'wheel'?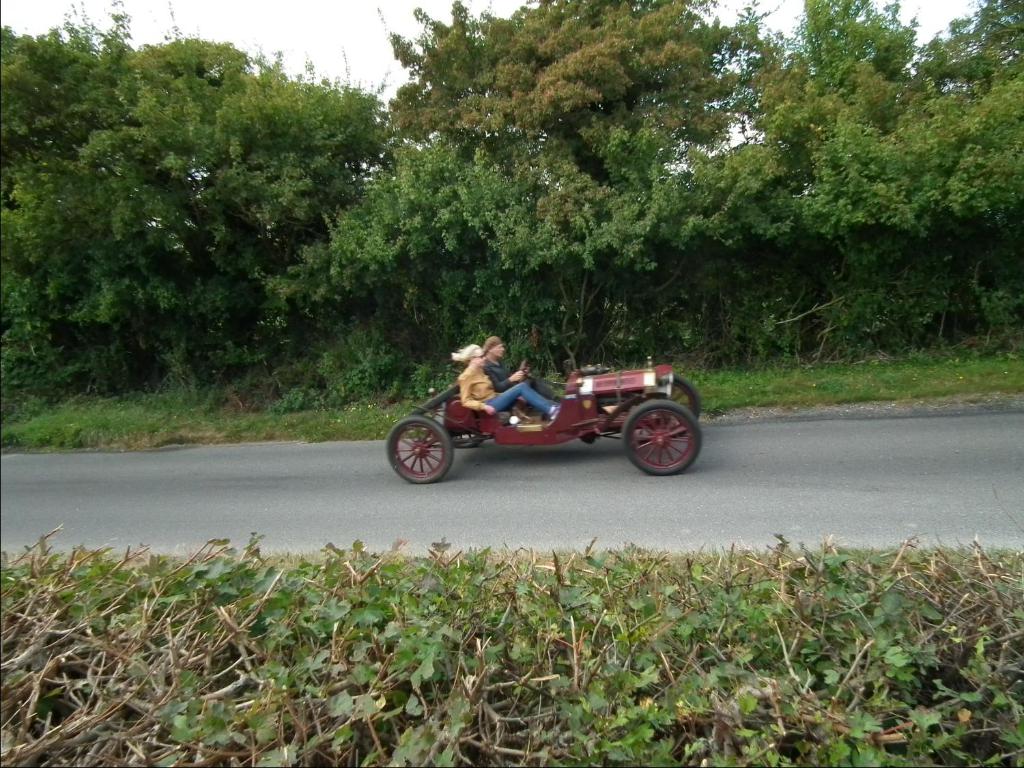
443, 432, 480, 451
